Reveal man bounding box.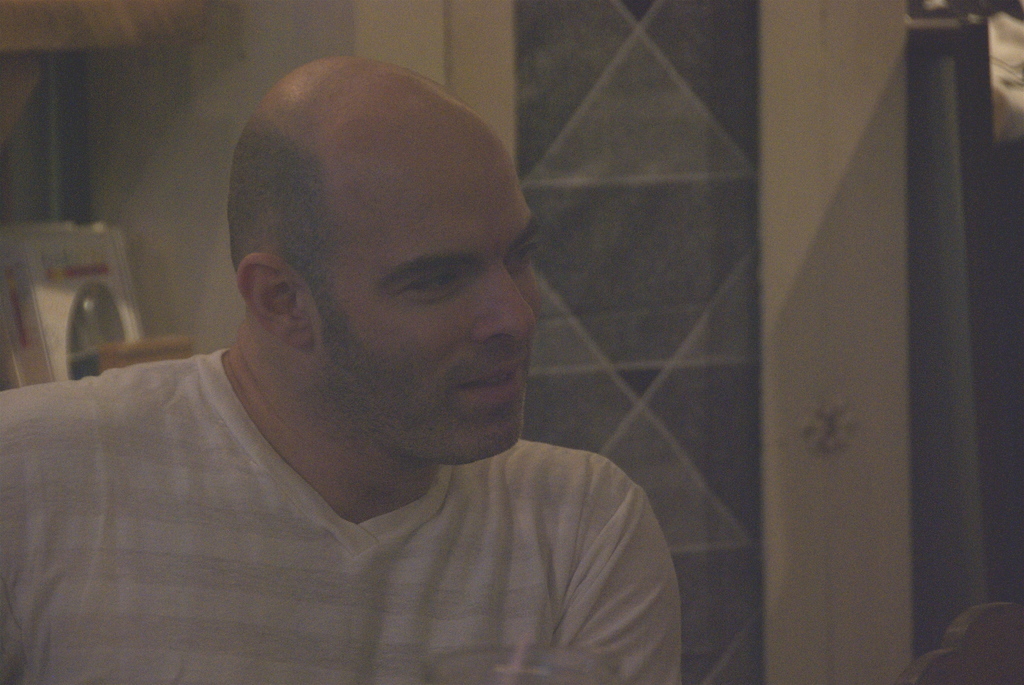
Revealed: 0,60,776,684.
